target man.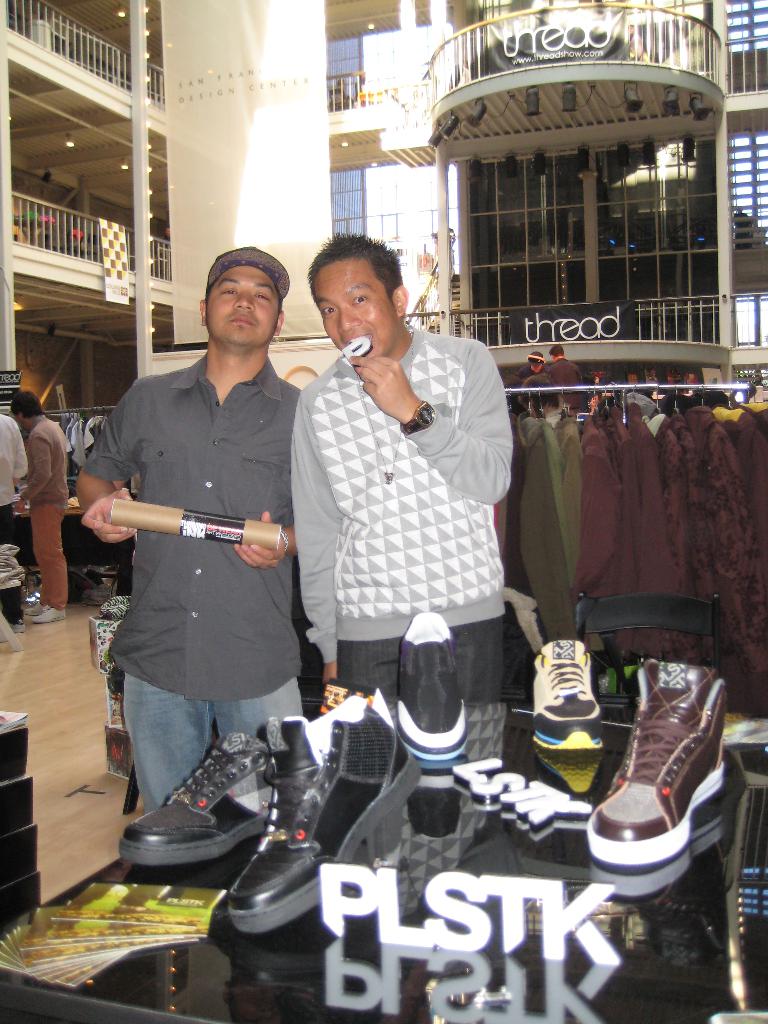
Target region: {"x1": 6, "y1": 390, "x2": 64, "y2": 619}.
